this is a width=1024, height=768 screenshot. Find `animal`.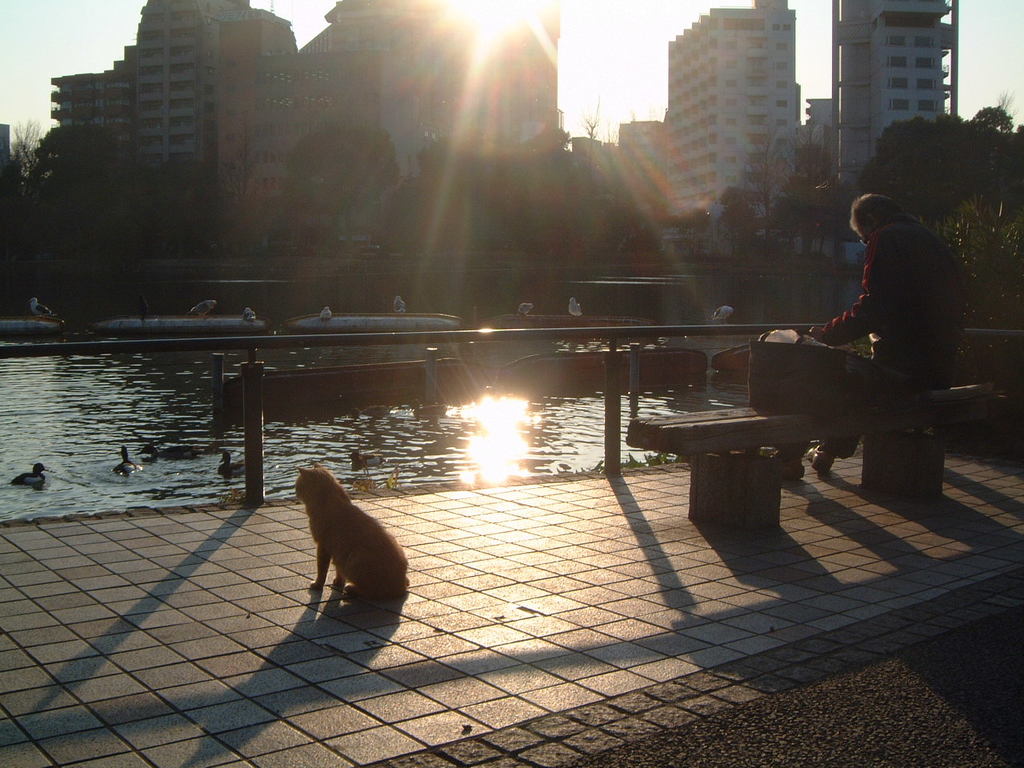
Bounding box: locate(241, 306, 258, 322).
